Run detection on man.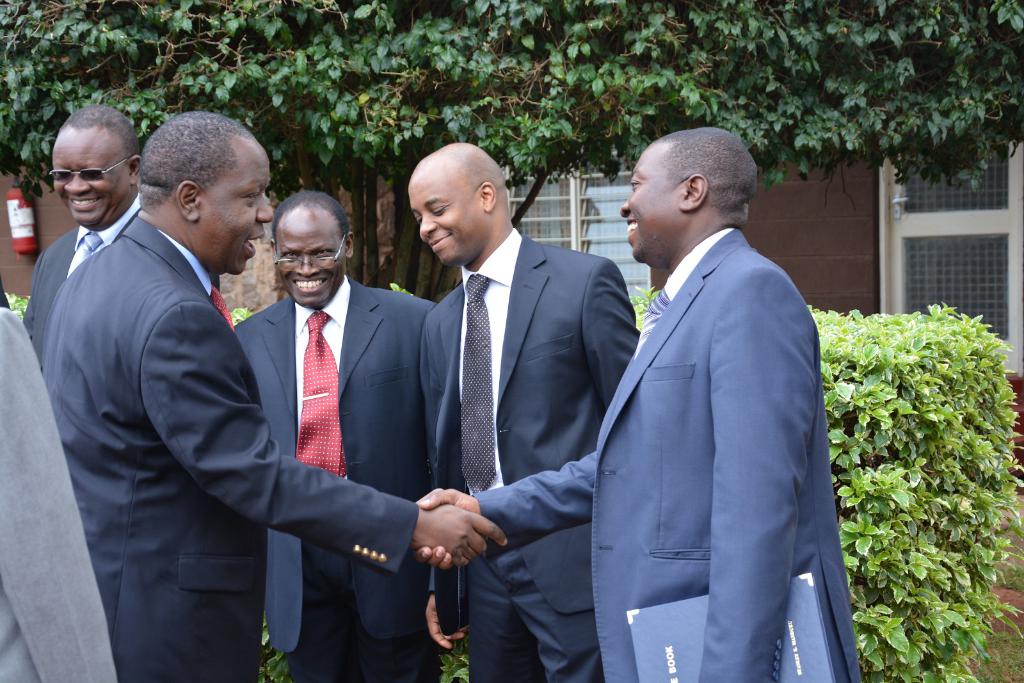
Result: Rect(22, 105, 147, 357).
